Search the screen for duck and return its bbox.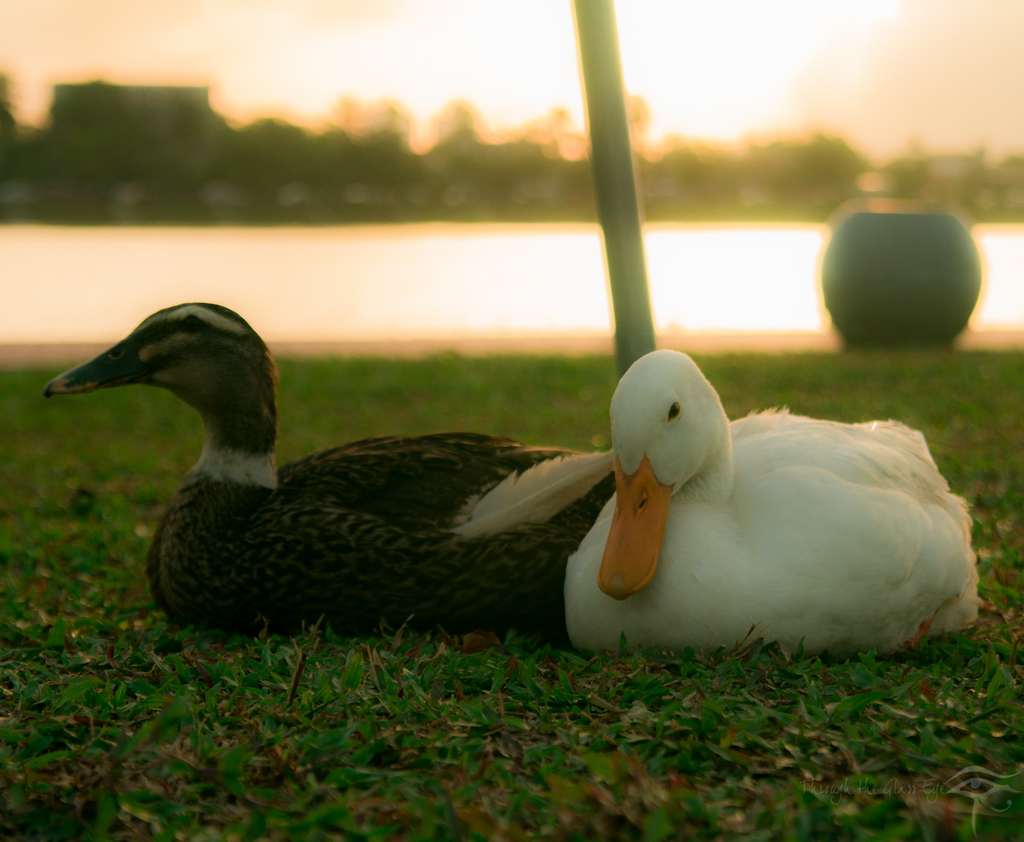
Found: bbox=(36, 289, 651, 620).
